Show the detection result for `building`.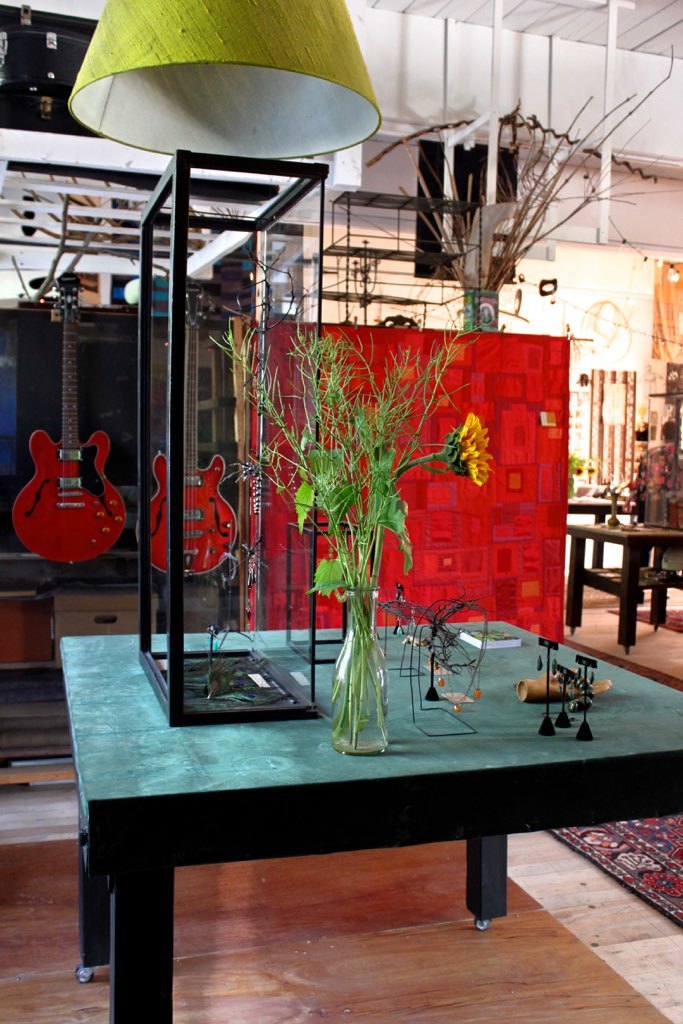
box=[0, 0, 682, 1023].
